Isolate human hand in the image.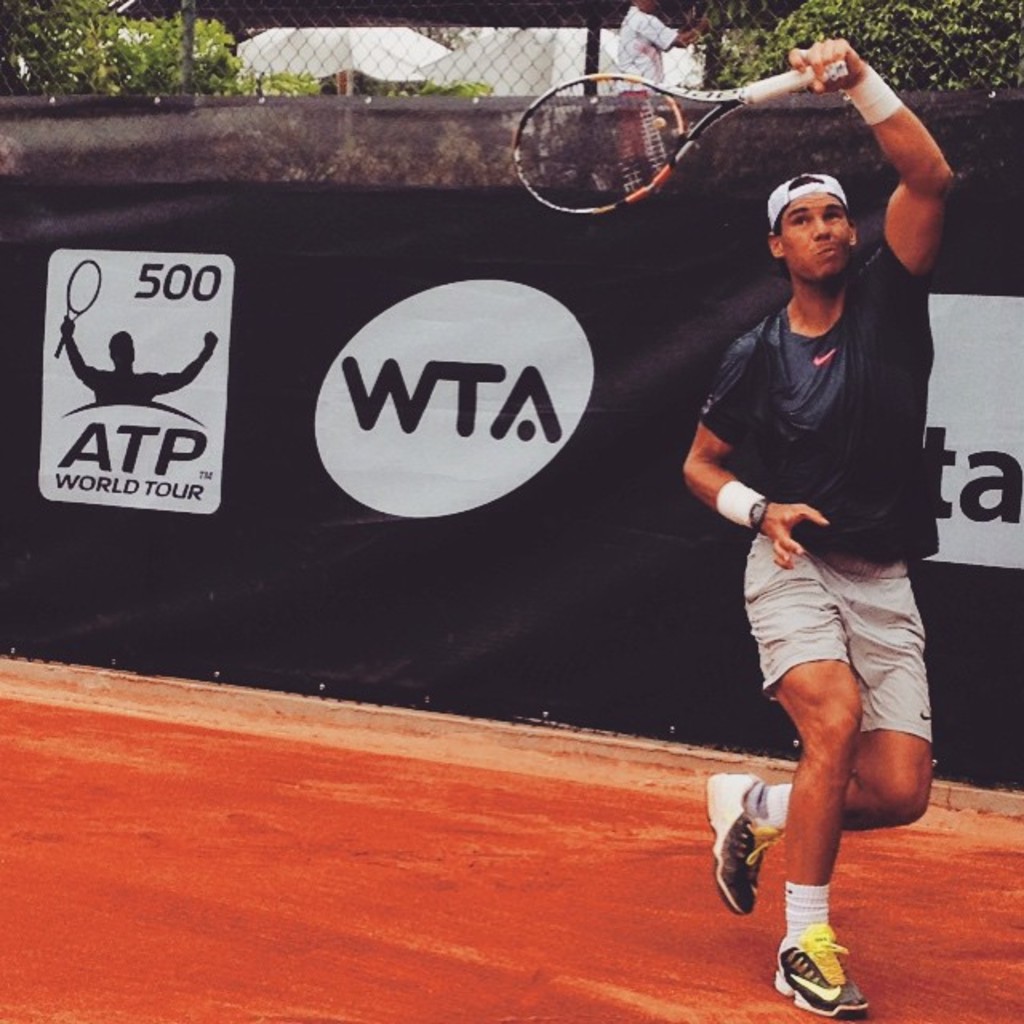
Isolated region: bbox=(792, 26, 928, 123).
